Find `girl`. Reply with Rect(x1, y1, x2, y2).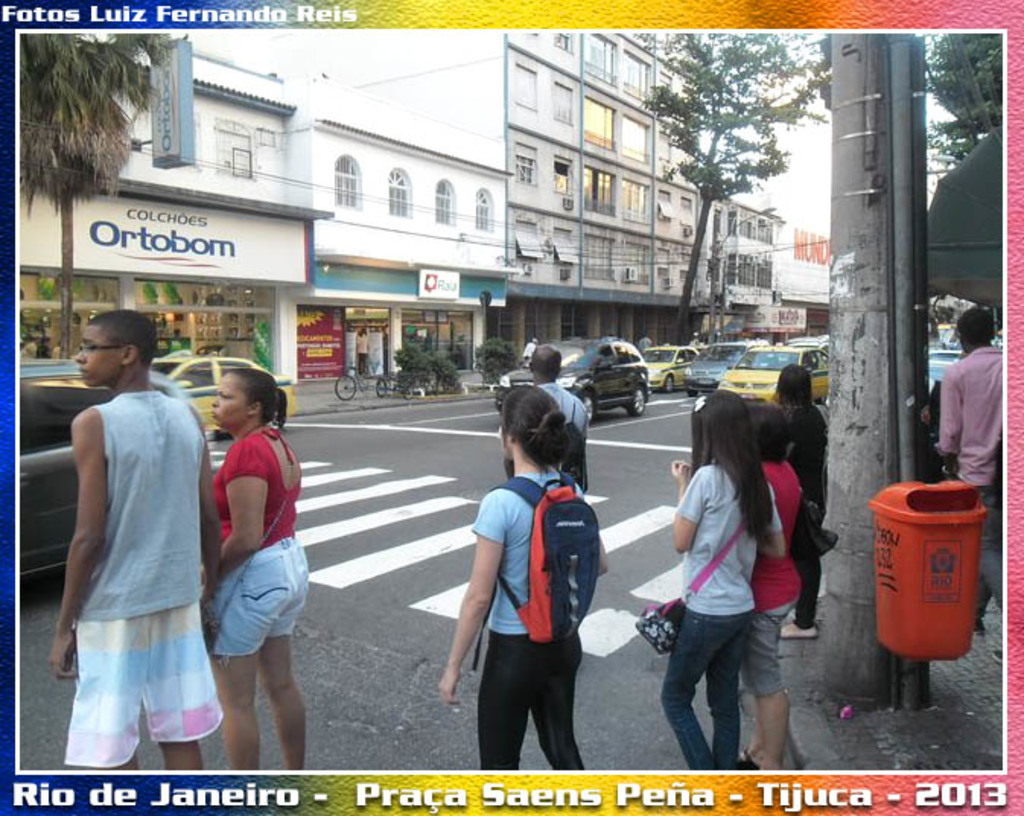
Rect(207, 373, 315, 770).
